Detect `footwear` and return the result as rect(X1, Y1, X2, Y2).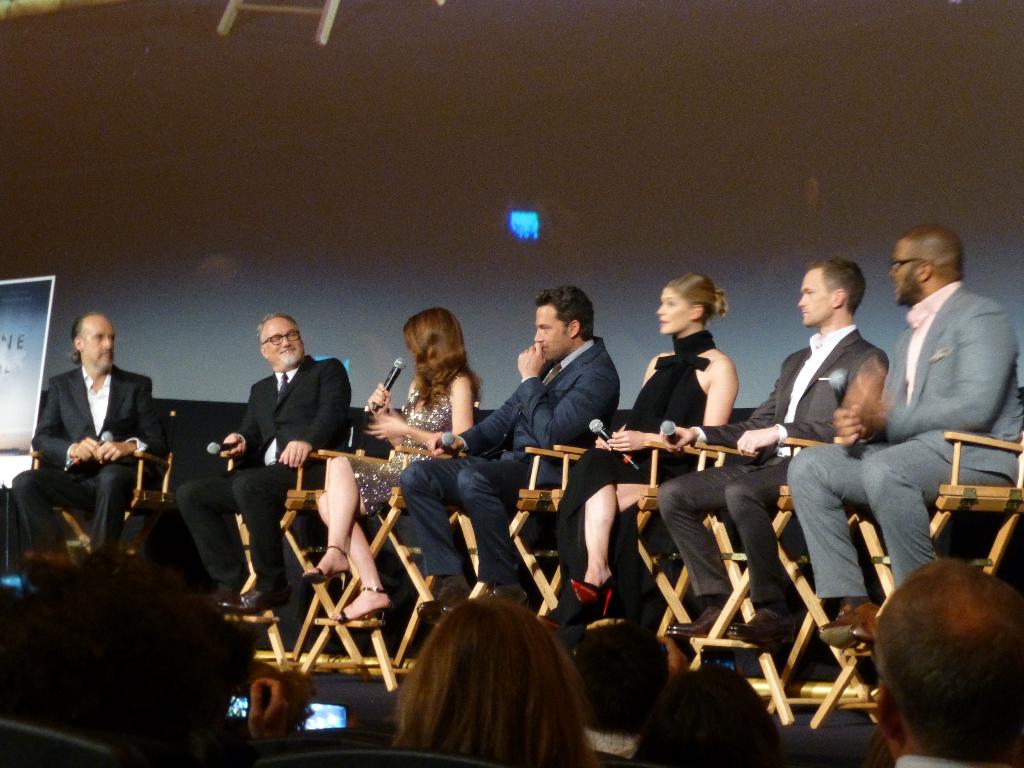
rect(216, 582, 292, 614).
